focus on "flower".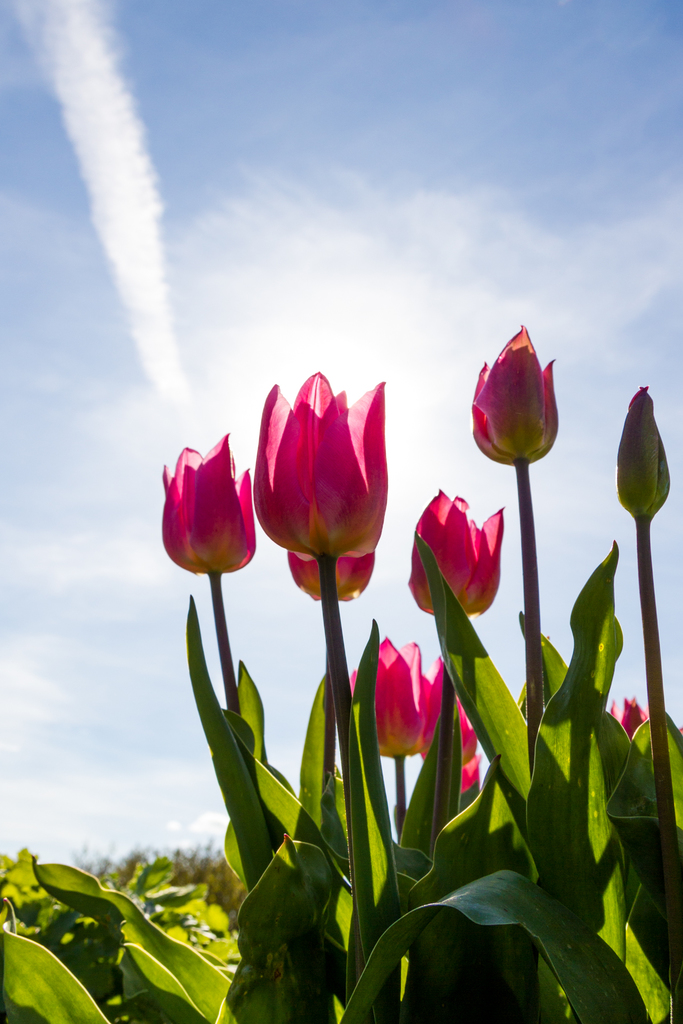
Focused at x1=414, y1=495, x2=505, y2=626.
